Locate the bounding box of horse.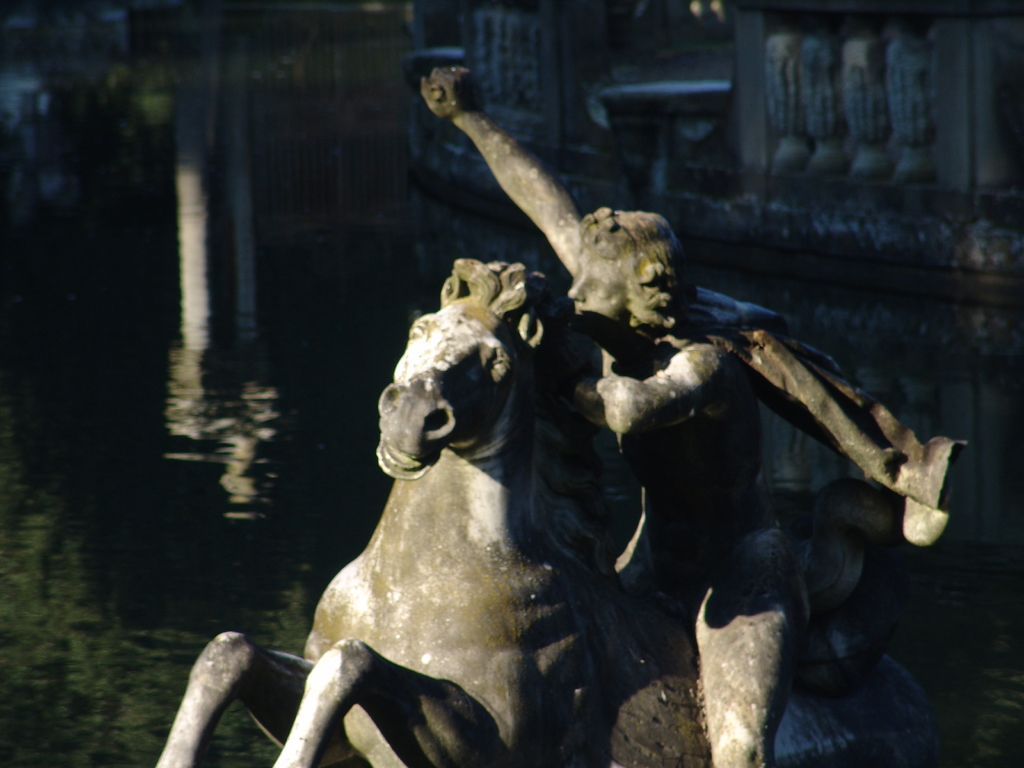
Bounding box: region(154, 259, 895, 767).
